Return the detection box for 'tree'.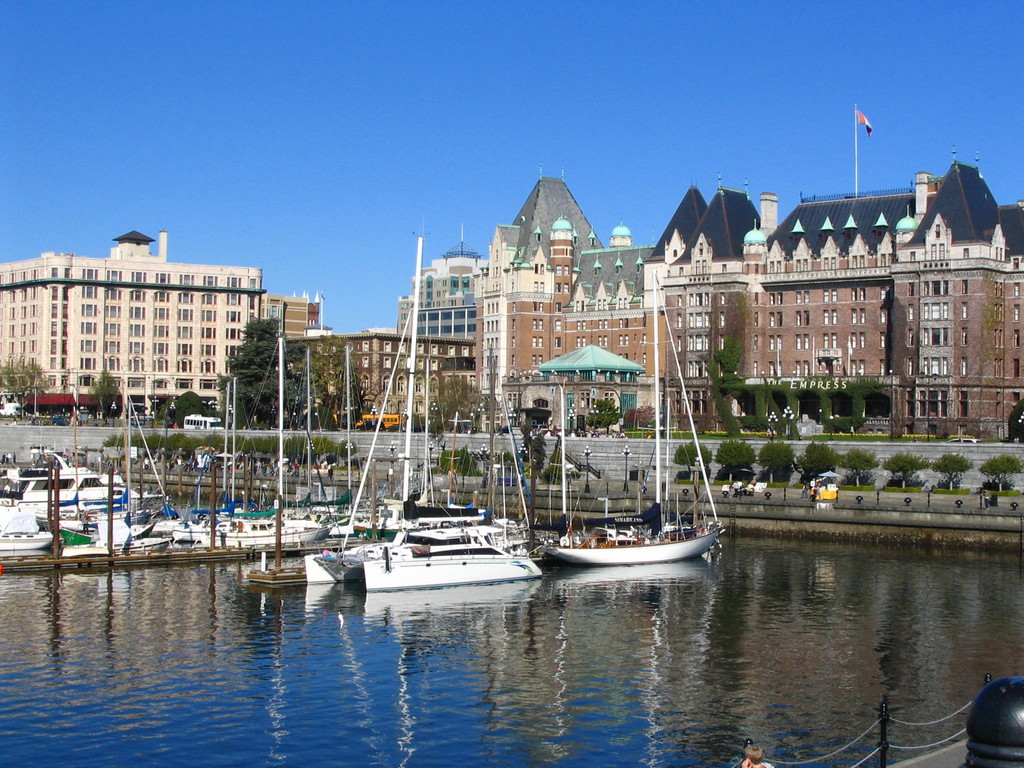
box=[170, 389, 207, 430].
